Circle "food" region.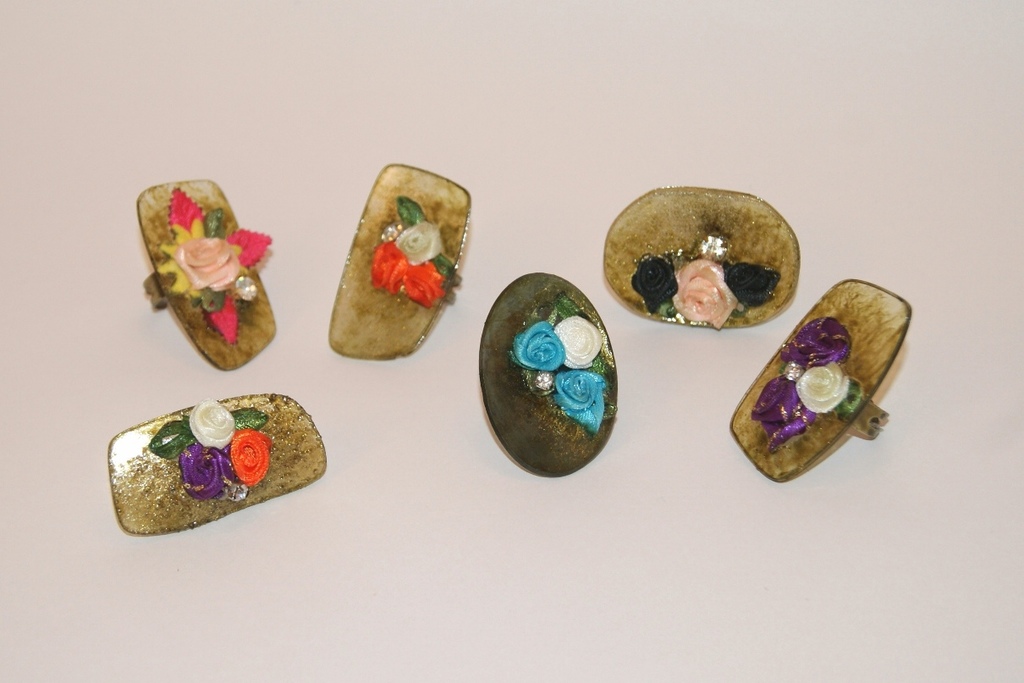
Region: <box>614,183,799,333</box>.
